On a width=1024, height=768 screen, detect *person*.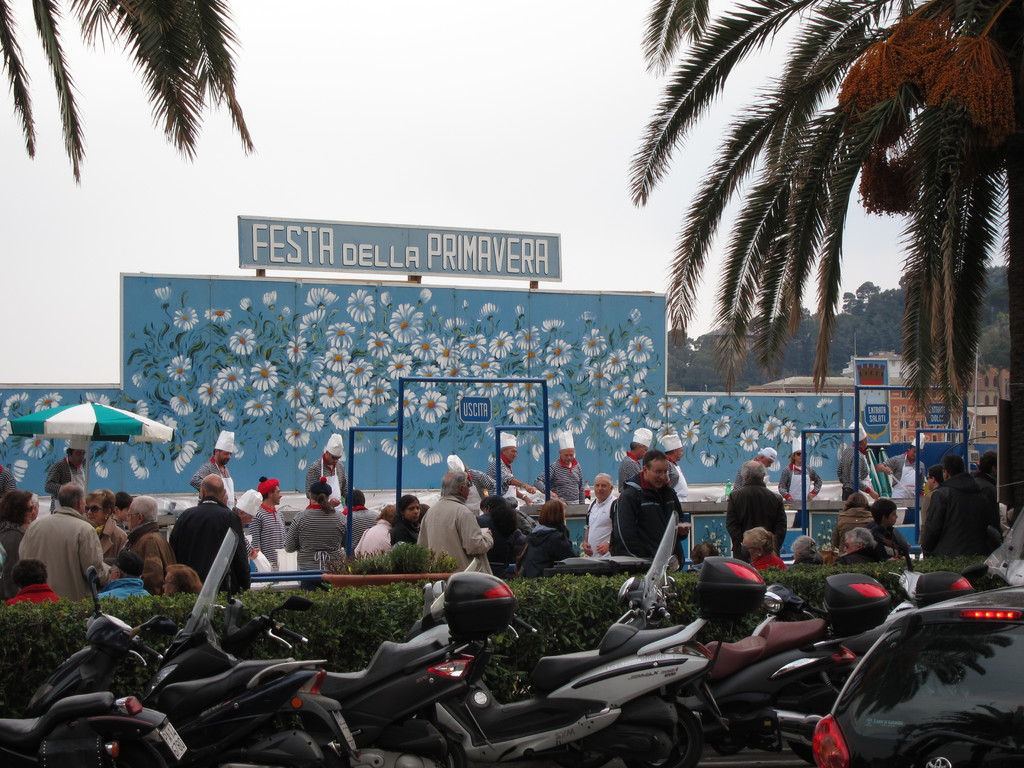
bbox=[190, 429, 239, 508].
